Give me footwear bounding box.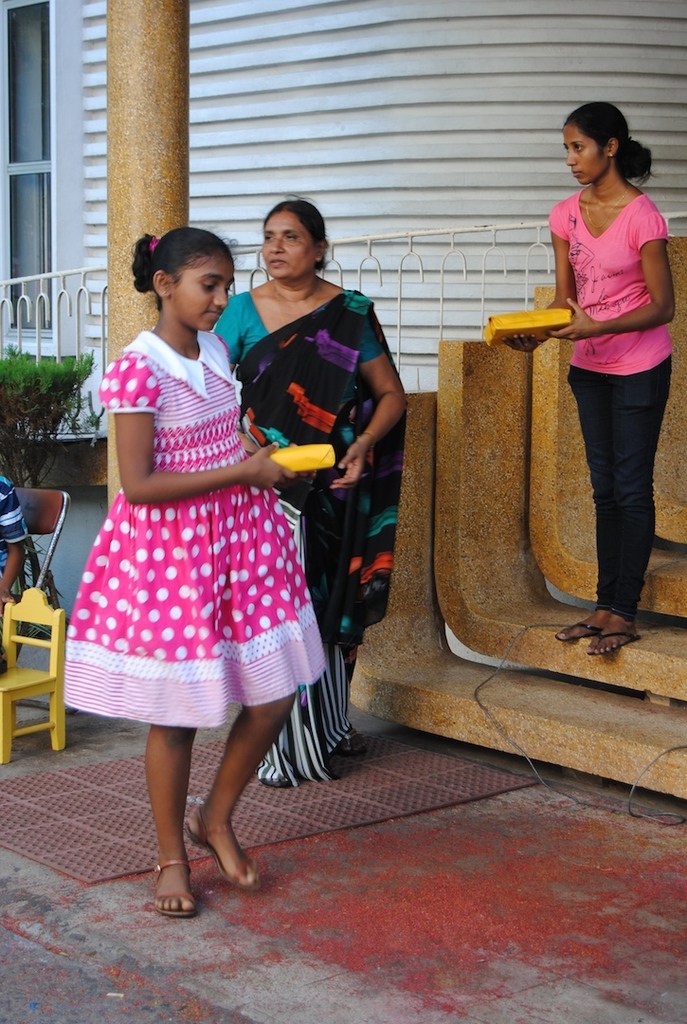
box=[335, 723, 368, 758].
